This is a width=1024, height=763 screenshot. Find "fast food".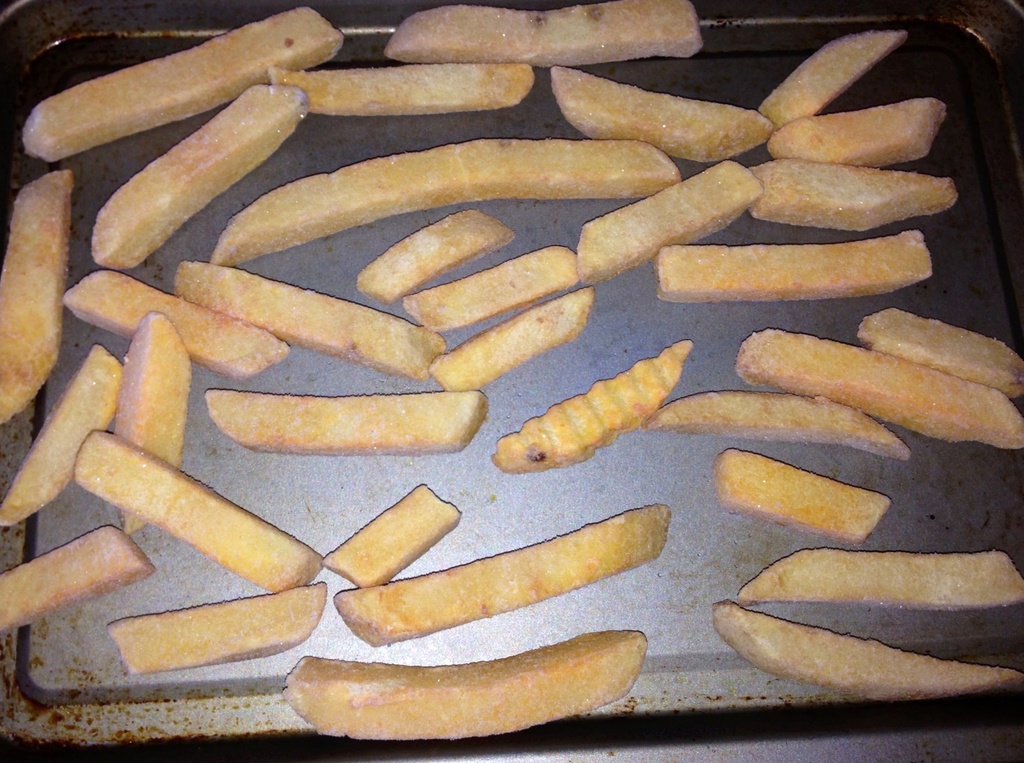
Bounding box: x1=0 y1=522 x2=155 y2=632.
